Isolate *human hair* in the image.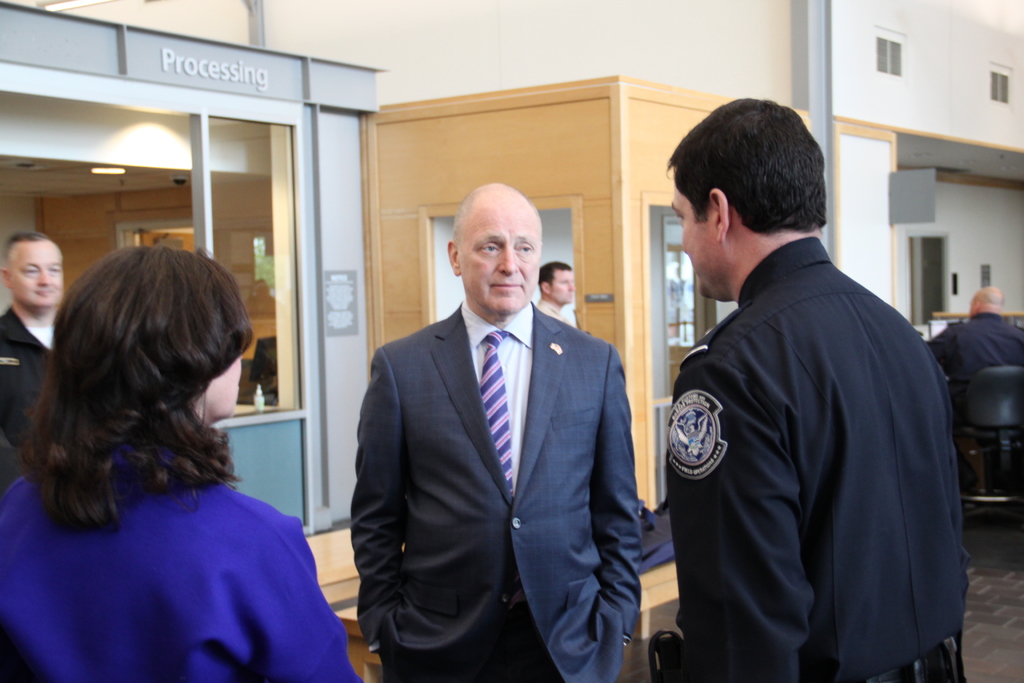
Isolated region: box=[664, 94, 832, 234].
